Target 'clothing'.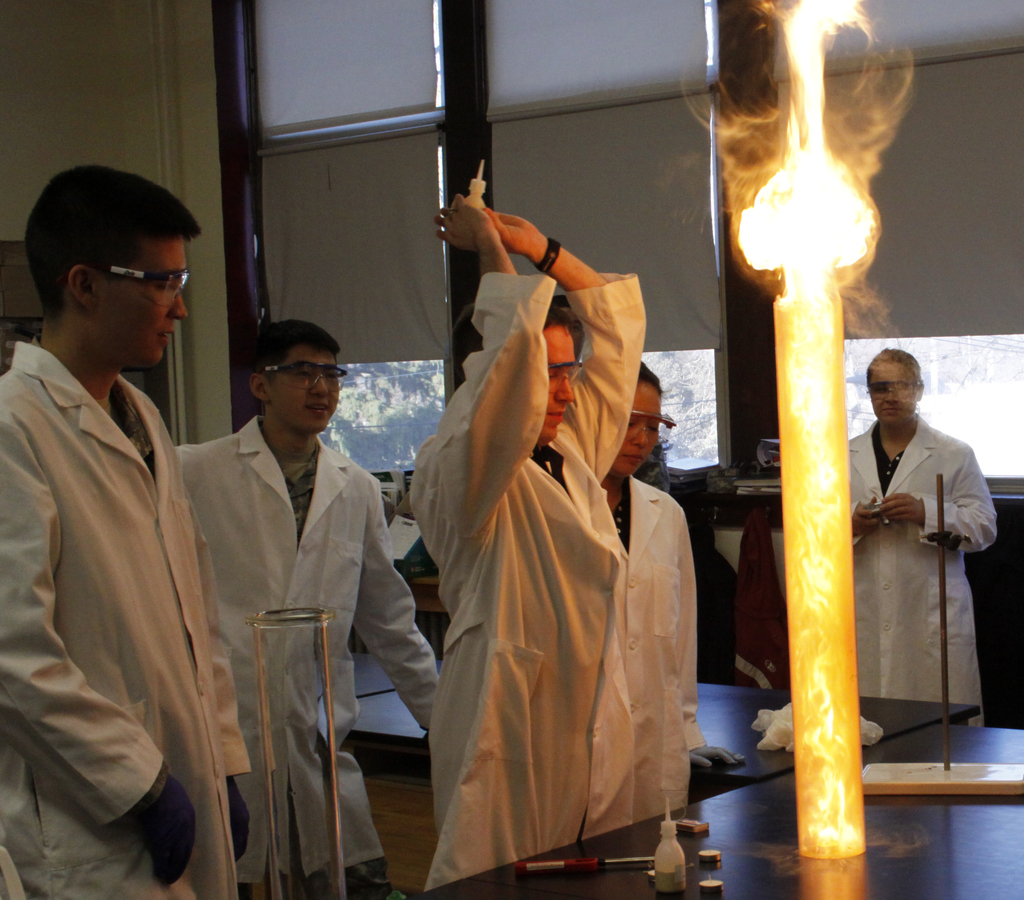
Target region: select_region(171, 413, 443, 899).
